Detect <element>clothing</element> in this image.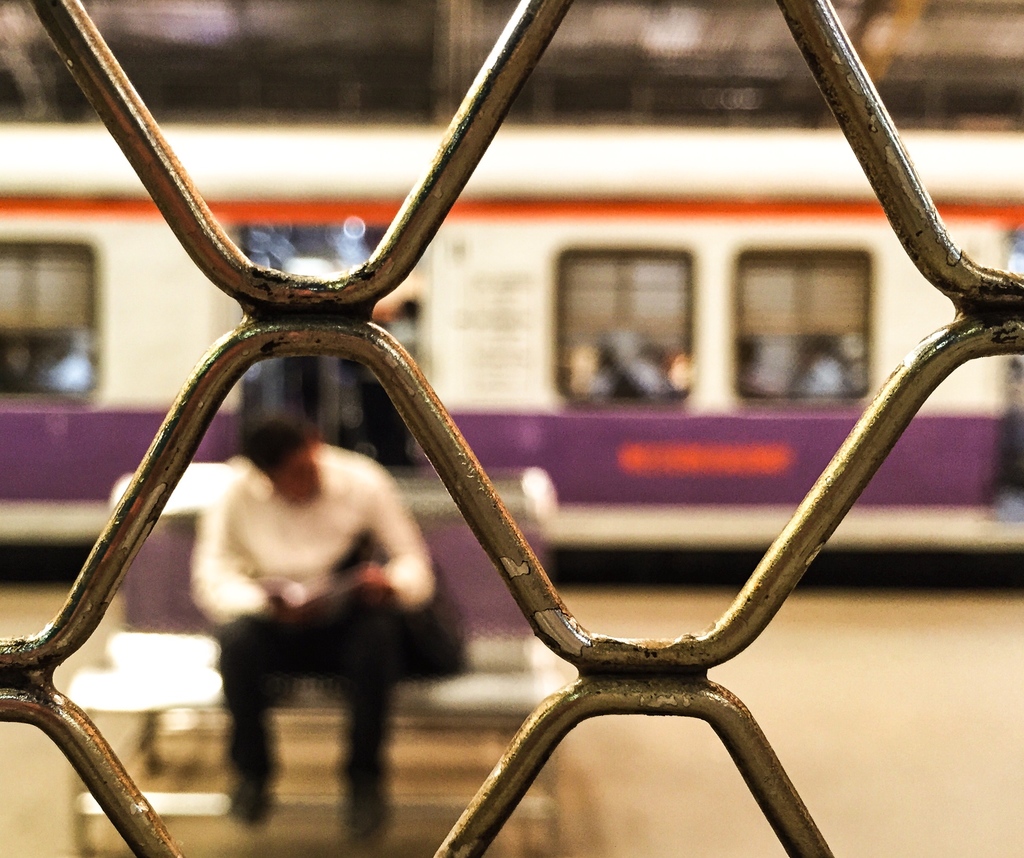
Detection: 196 422 426 774.
